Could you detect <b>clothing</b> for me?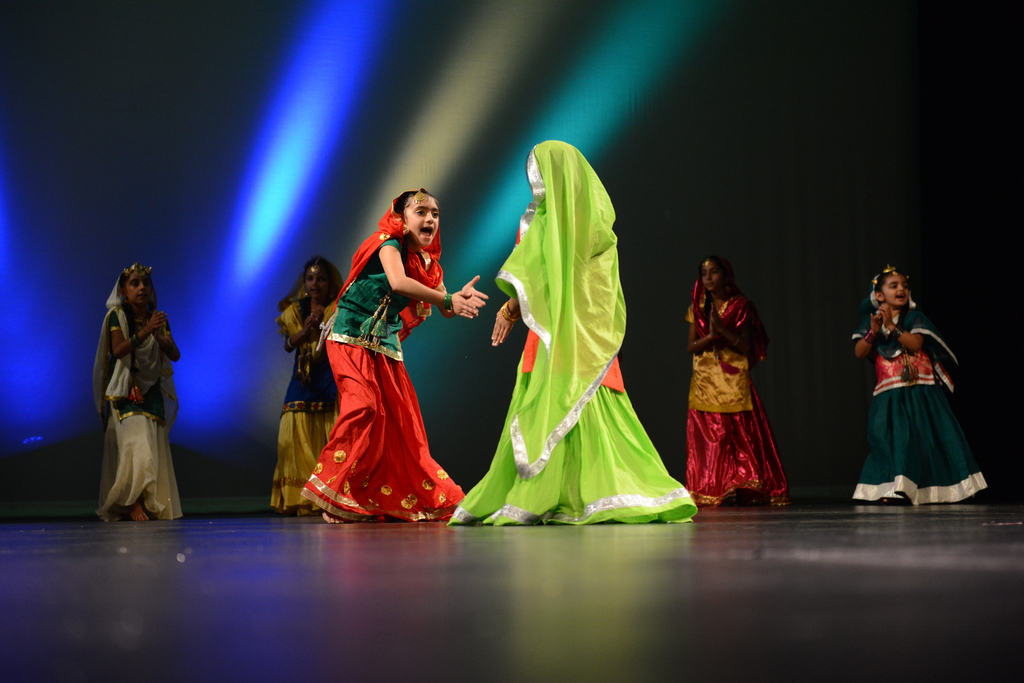
Detection result: 271, 260, 348, 515.
